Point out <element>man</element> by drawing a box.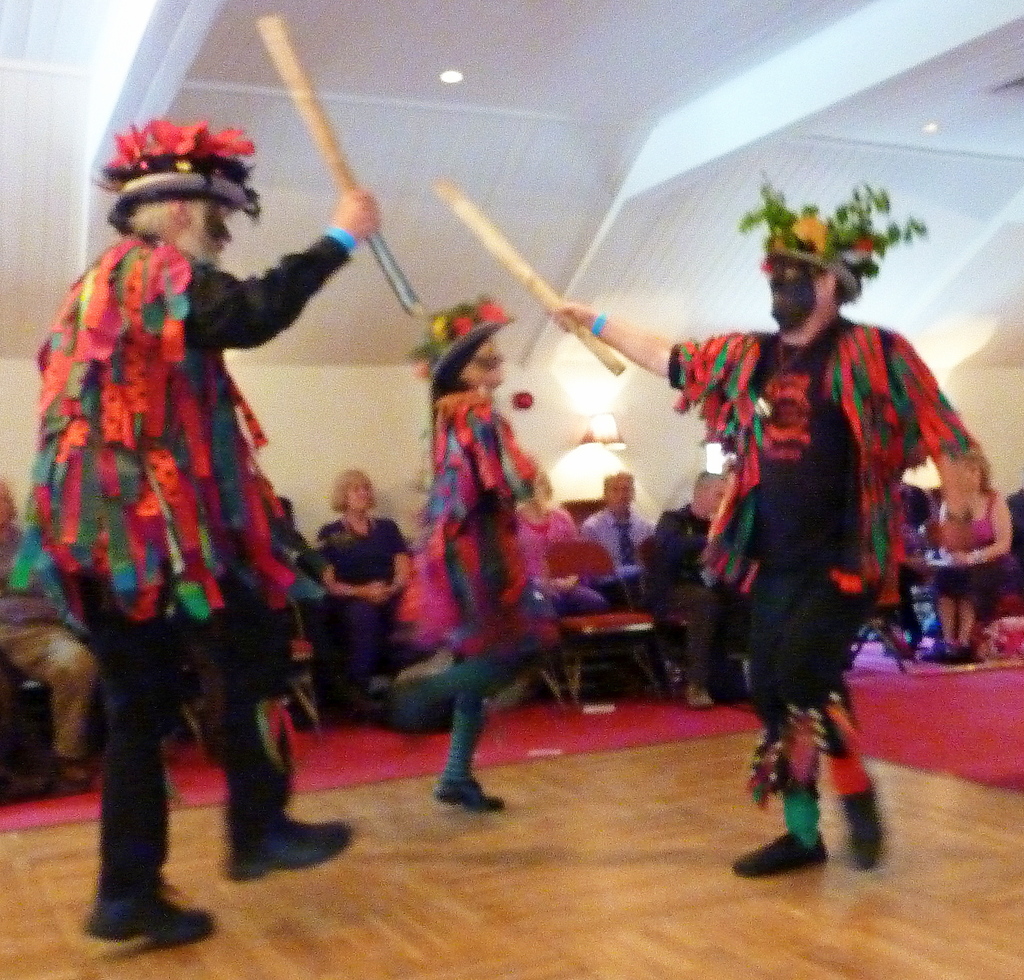
{"x1": 575, "y1": 469, "x2": 667, "y2": 682}.
